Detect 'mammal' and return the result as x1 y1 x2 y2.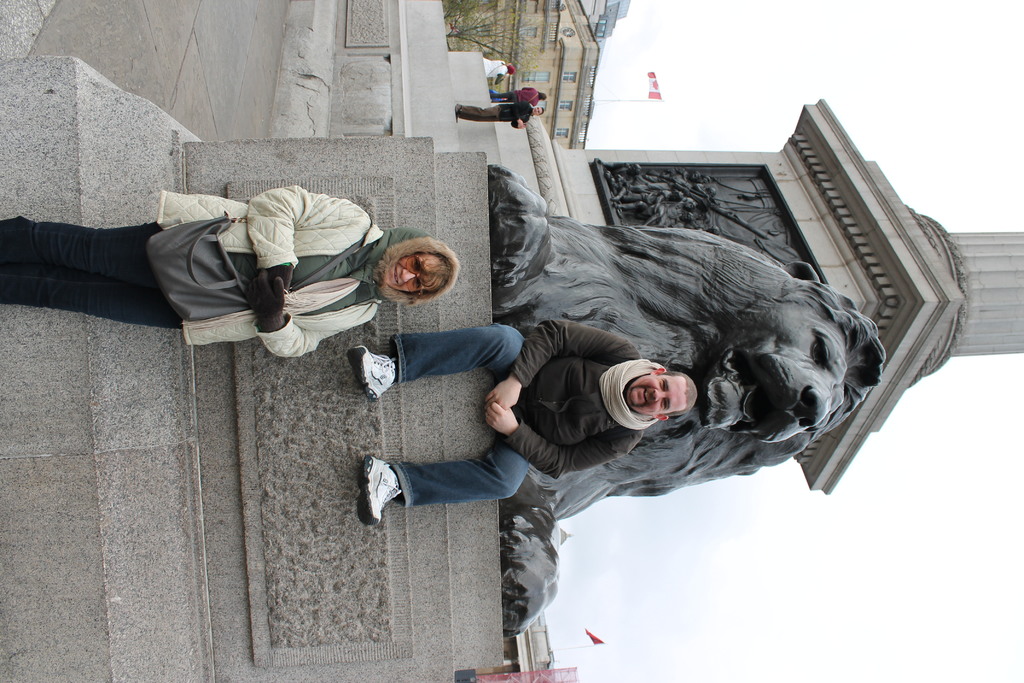
455 103 545 129.
